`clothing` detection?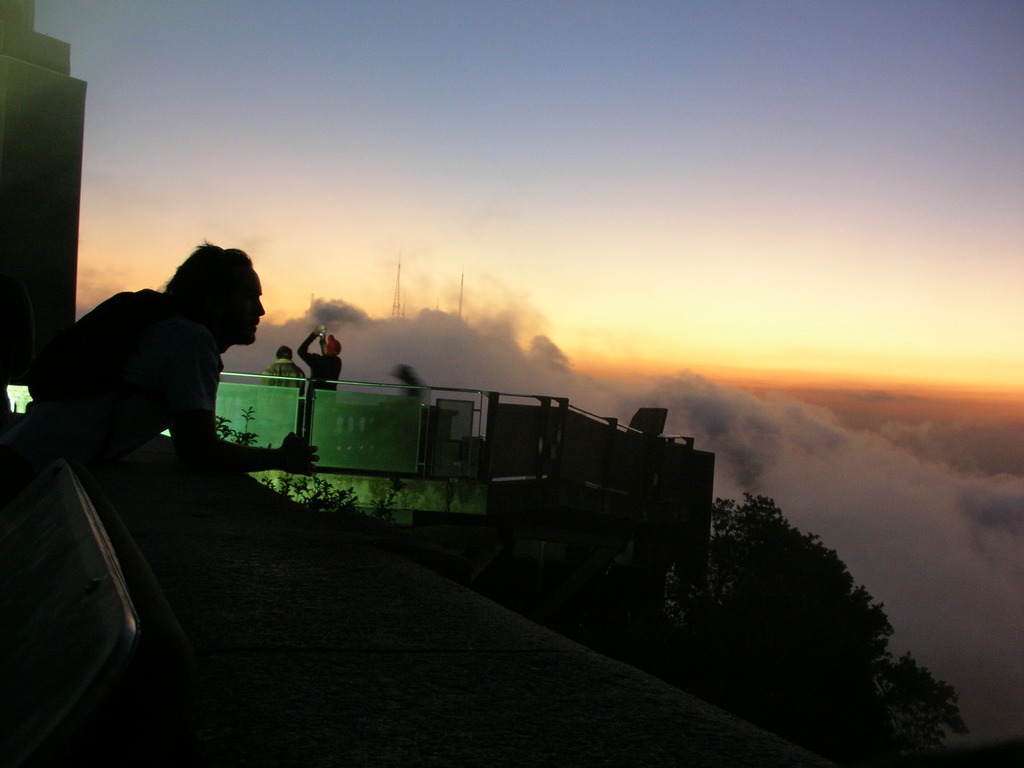
crop(306, 351, 341, 403)
